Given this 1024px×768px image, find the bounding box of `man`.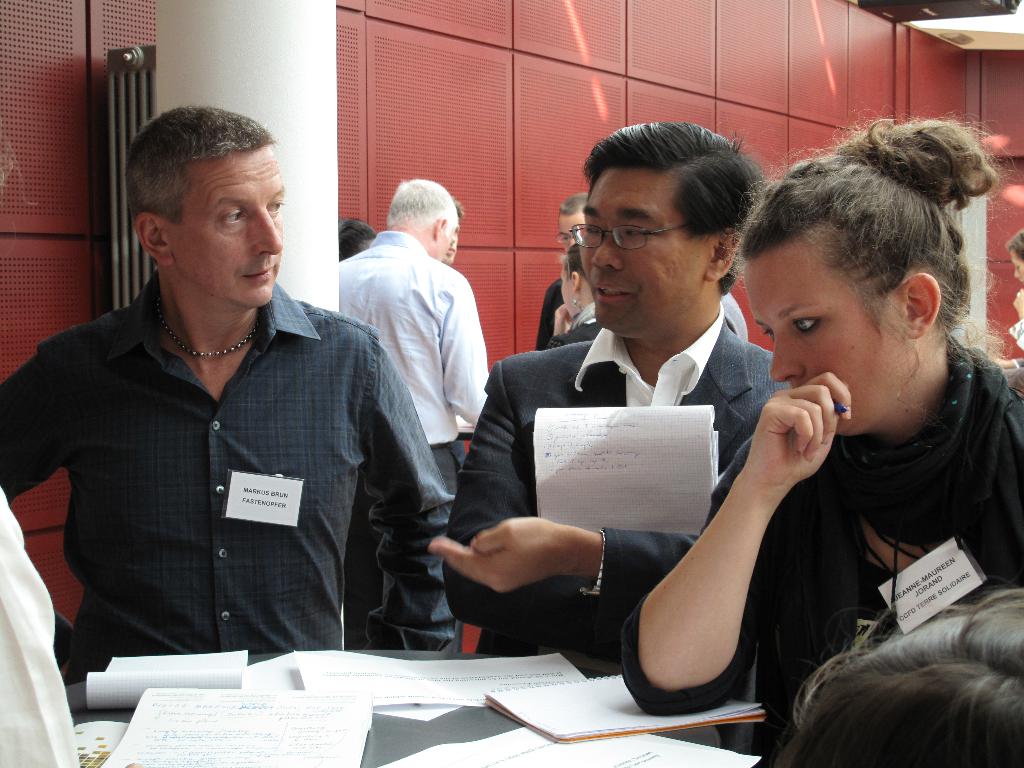
{"x1": 334, "y1": 177, "x2": 490, "y2": 652}.
